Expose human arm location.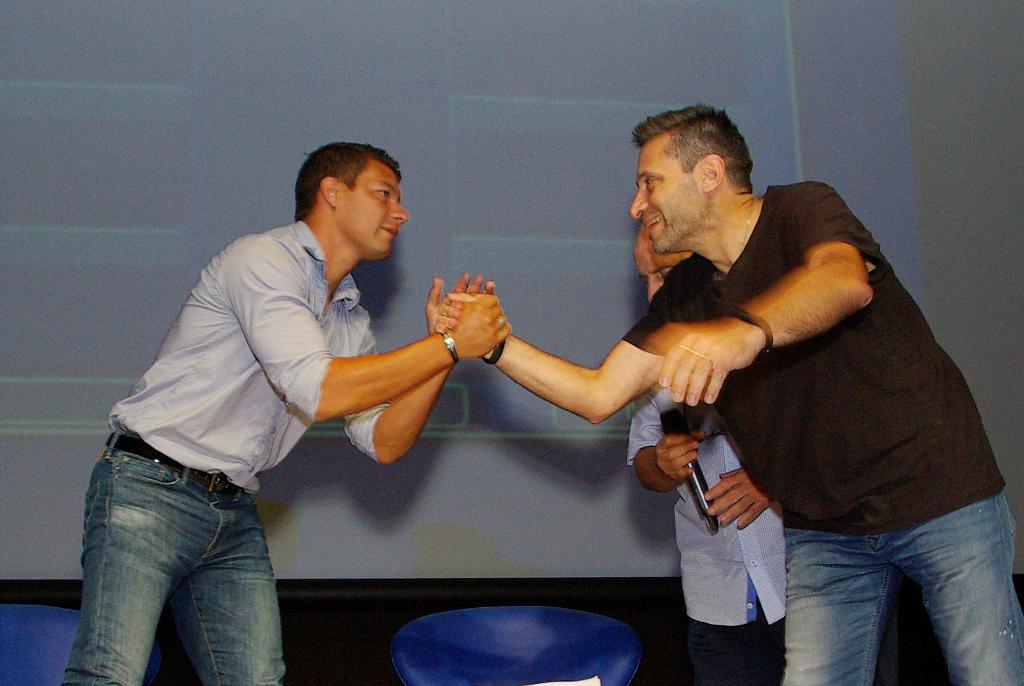
Exposed at {"x1": 228, "y1": 238, "x2": 519, "y2": 427}.
